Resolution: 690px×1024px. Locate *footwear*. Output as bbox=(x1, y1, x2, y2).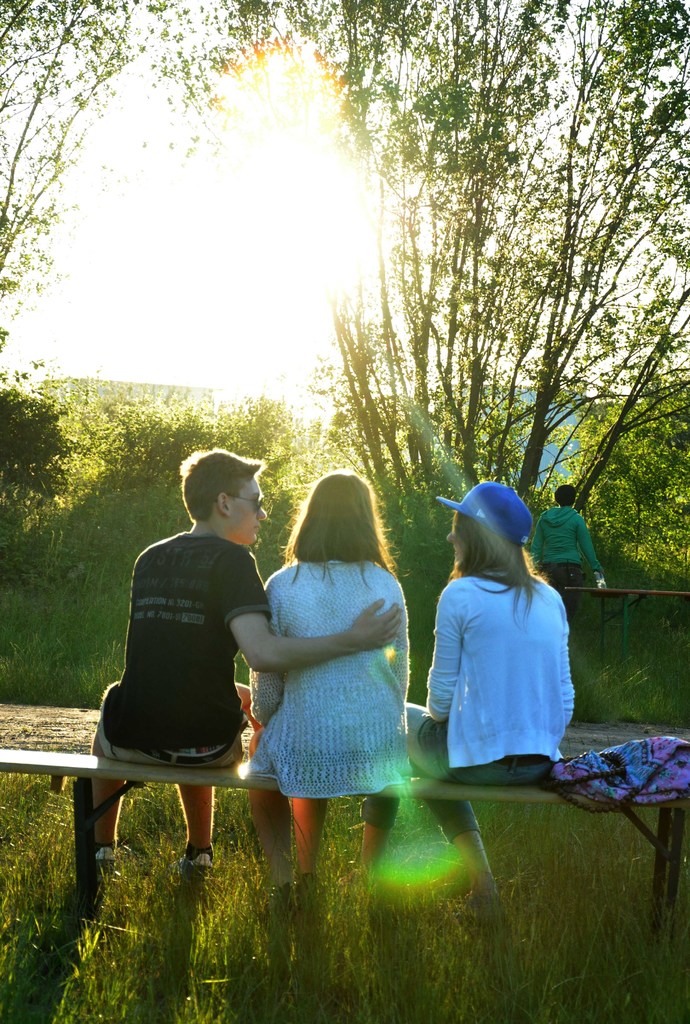
bbox=(181, 846, 215, 865).
